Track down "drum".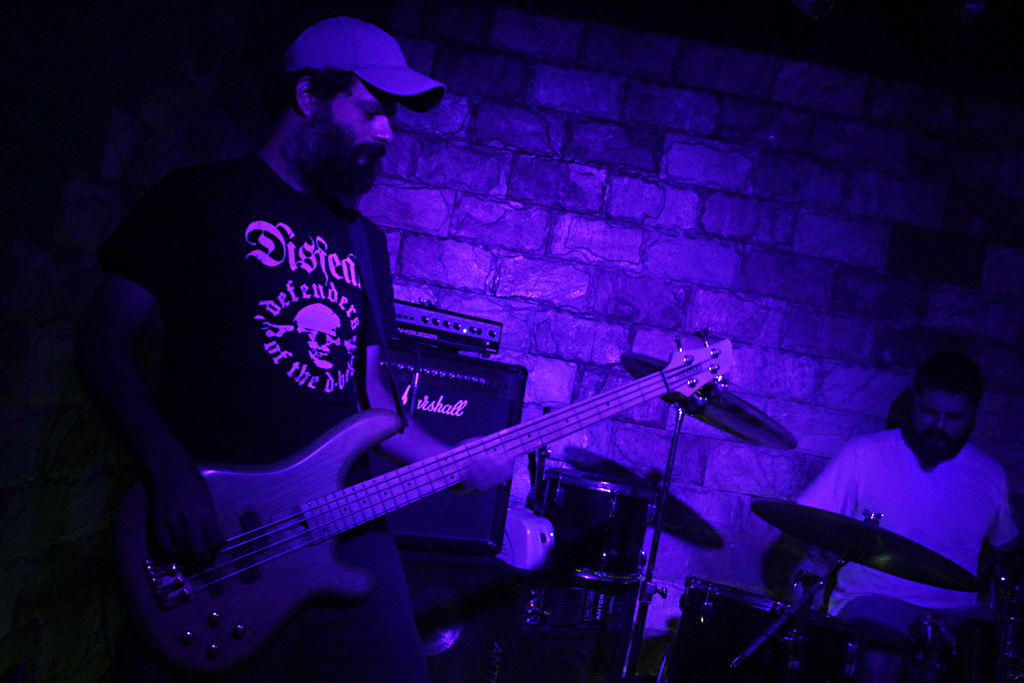
Tracked to bbox(556, 469, 654, 586).
